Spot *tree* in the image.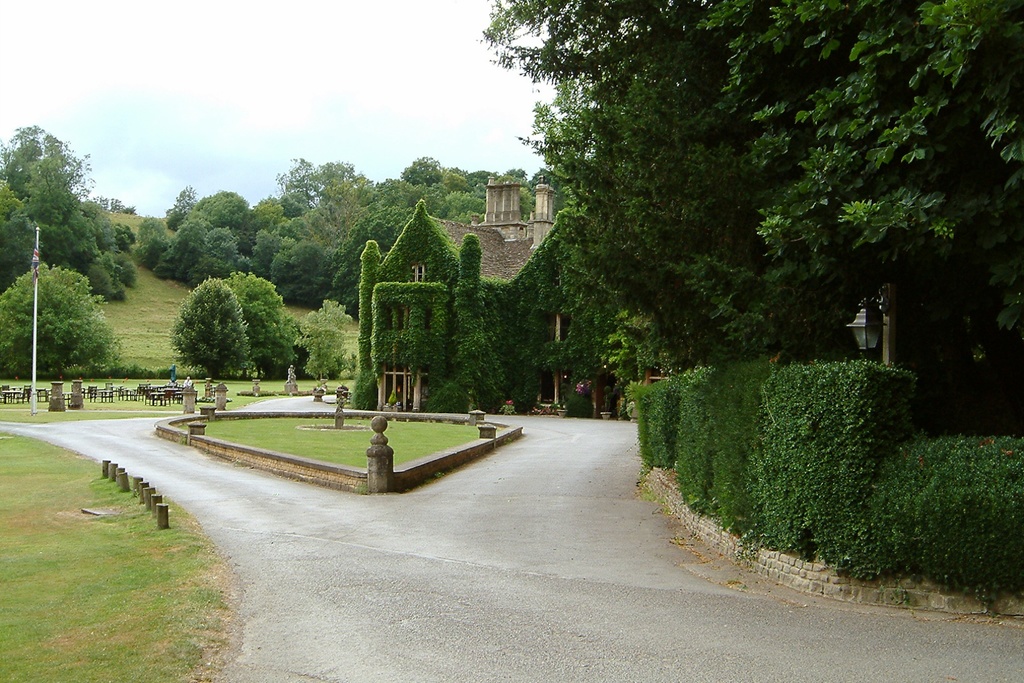
*tree* found at rect(0, 263, 120, 383).
